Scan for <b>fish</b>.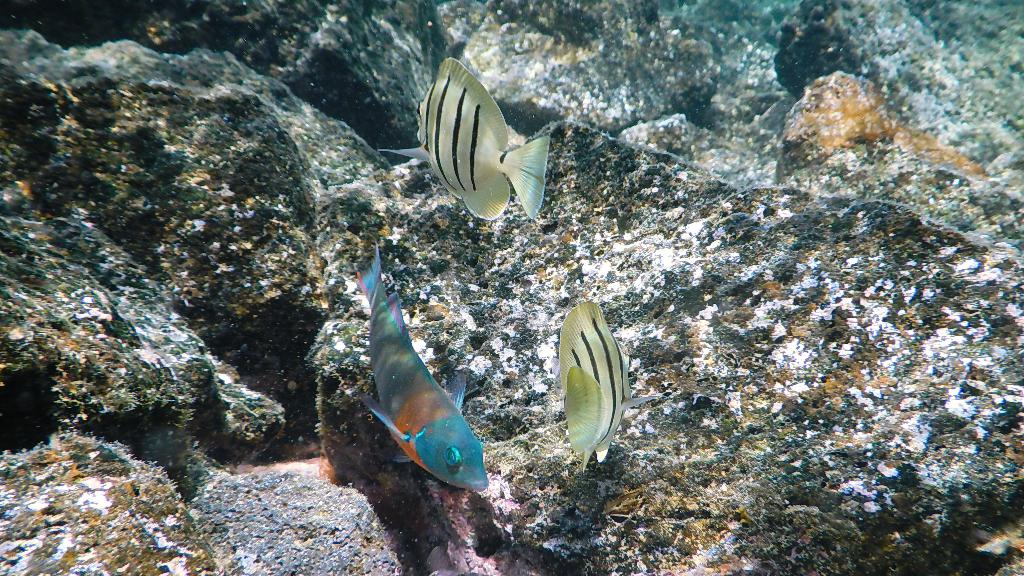
Scan result: <bbox>380, 58, 551, 234</bbox>.
